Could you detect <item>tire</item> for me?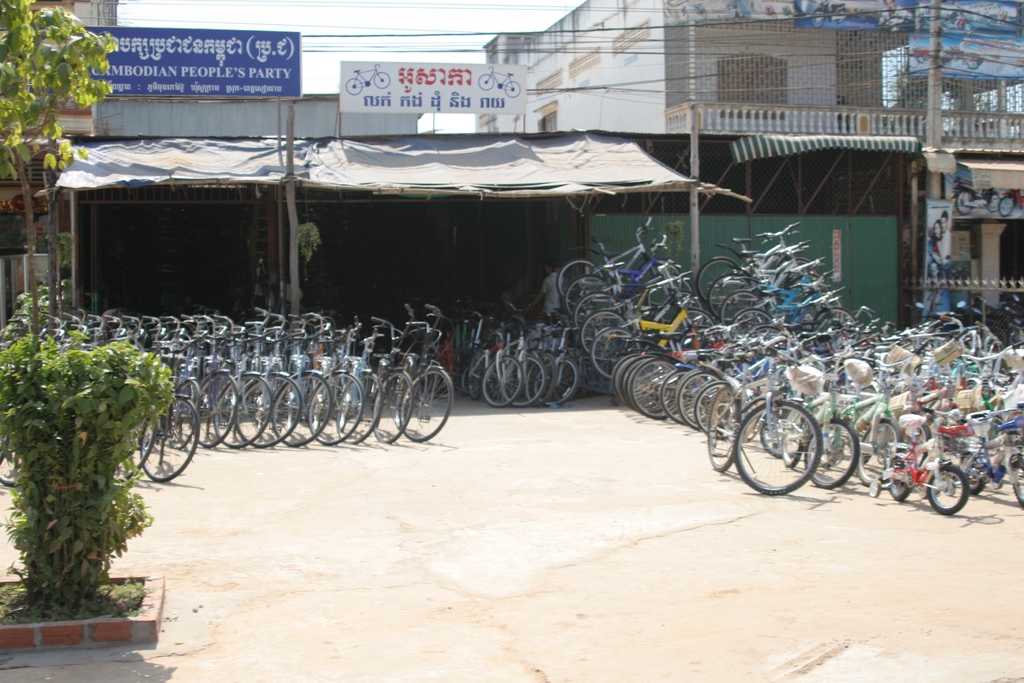
Detection result: detection(987, 195, 1000, 213).
